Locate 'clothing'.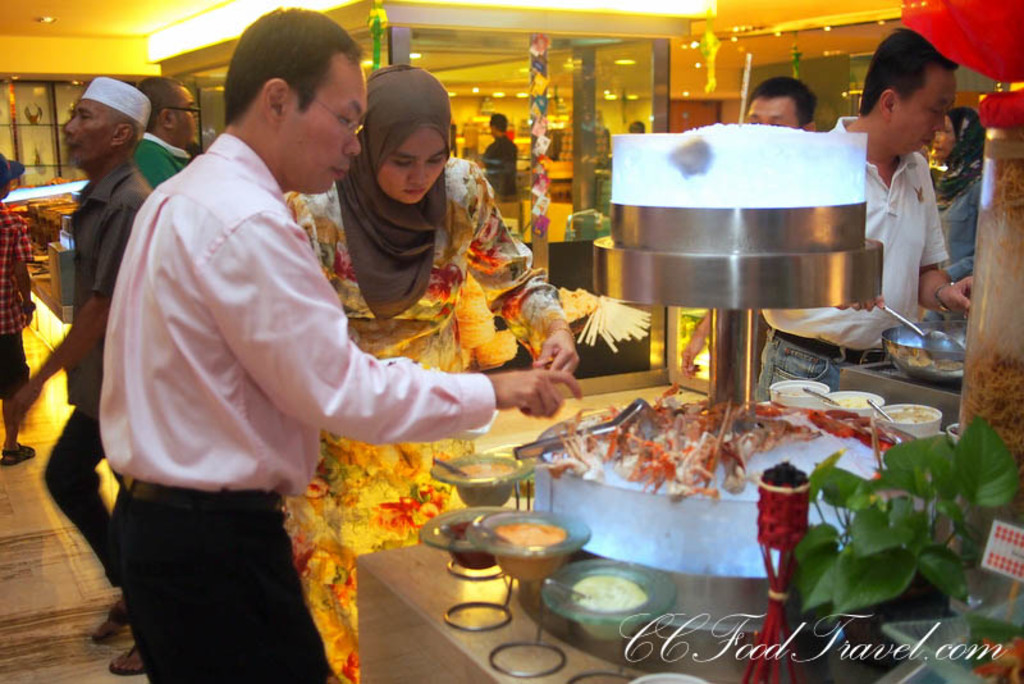
Bounding box: <bbox>0, 208, 37, 403</bbox>.
